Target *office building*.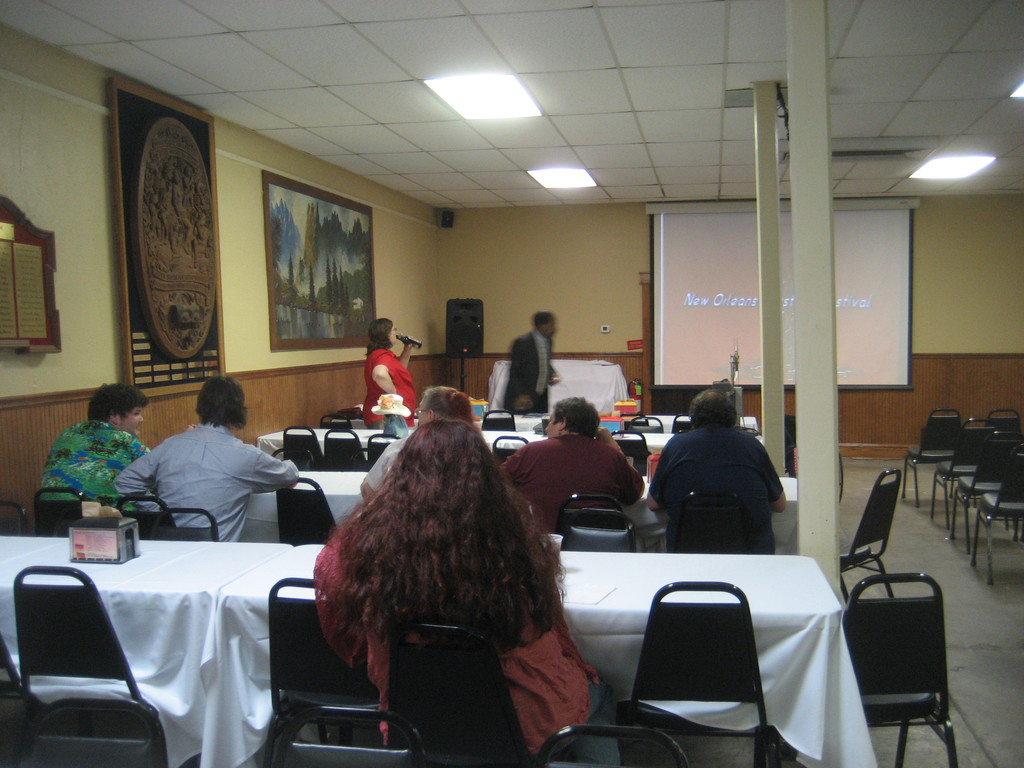
Target region: crop(55, 0, 982, 767).
